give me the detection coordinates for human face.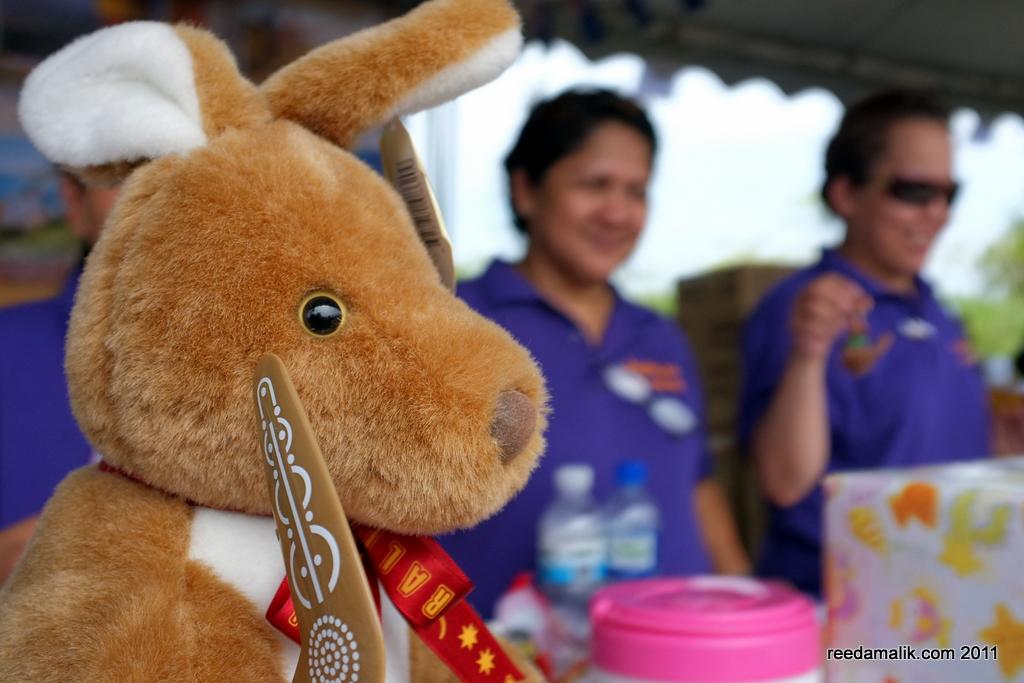
543,122,652,284.
